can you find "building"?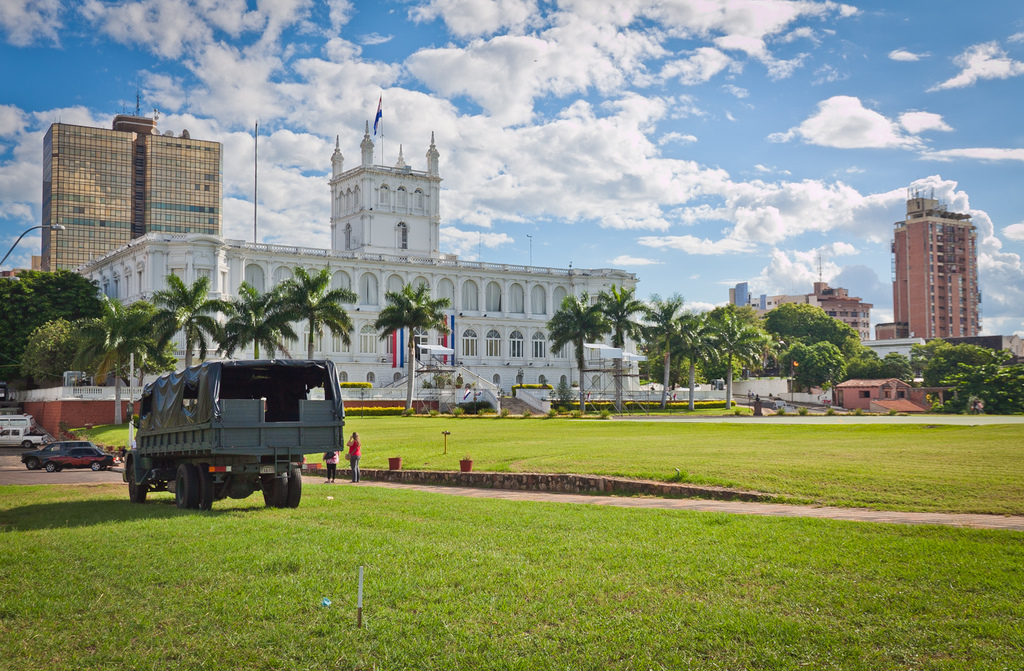
Yes, bounding box: 776, 279, 872, 346.
